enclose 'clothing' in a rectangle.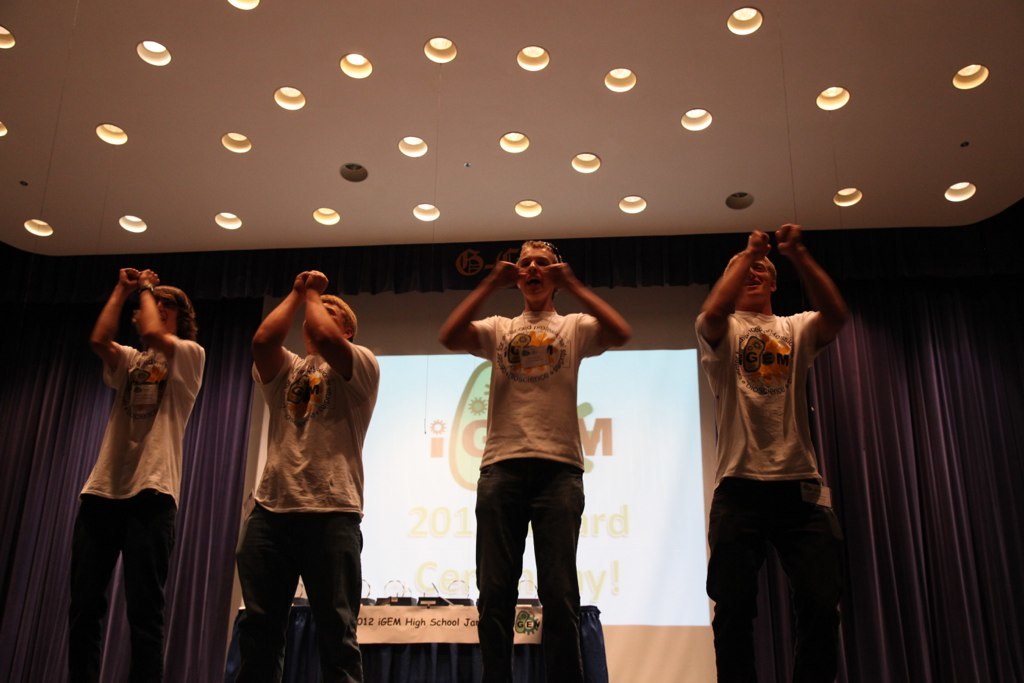
detection(693, 312, 839, 682).
